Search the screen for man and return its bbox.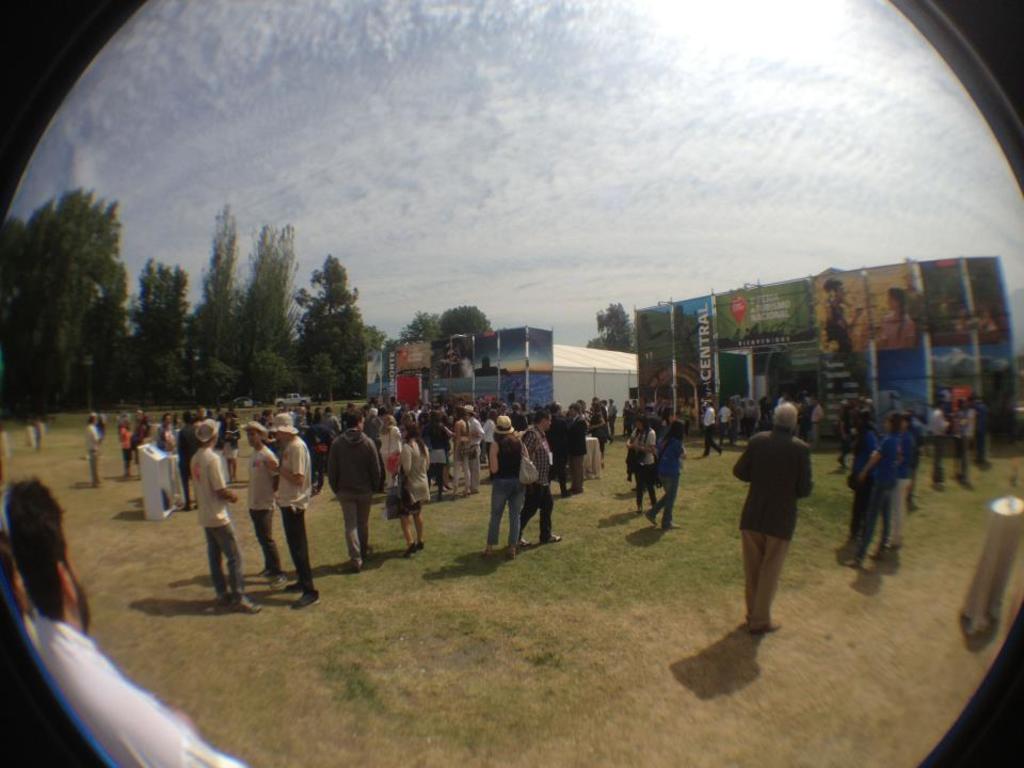
Found: [left=521, top=411, right=564, bottom=548].
